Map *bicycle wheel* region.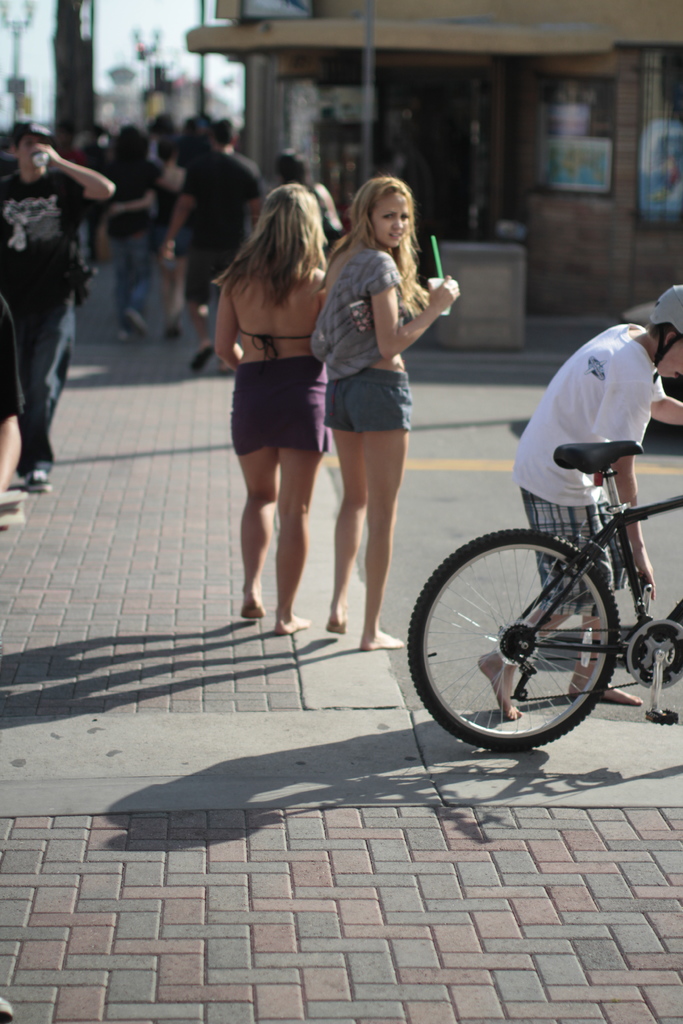
Mapped to region(418, 509, 648, 762).
